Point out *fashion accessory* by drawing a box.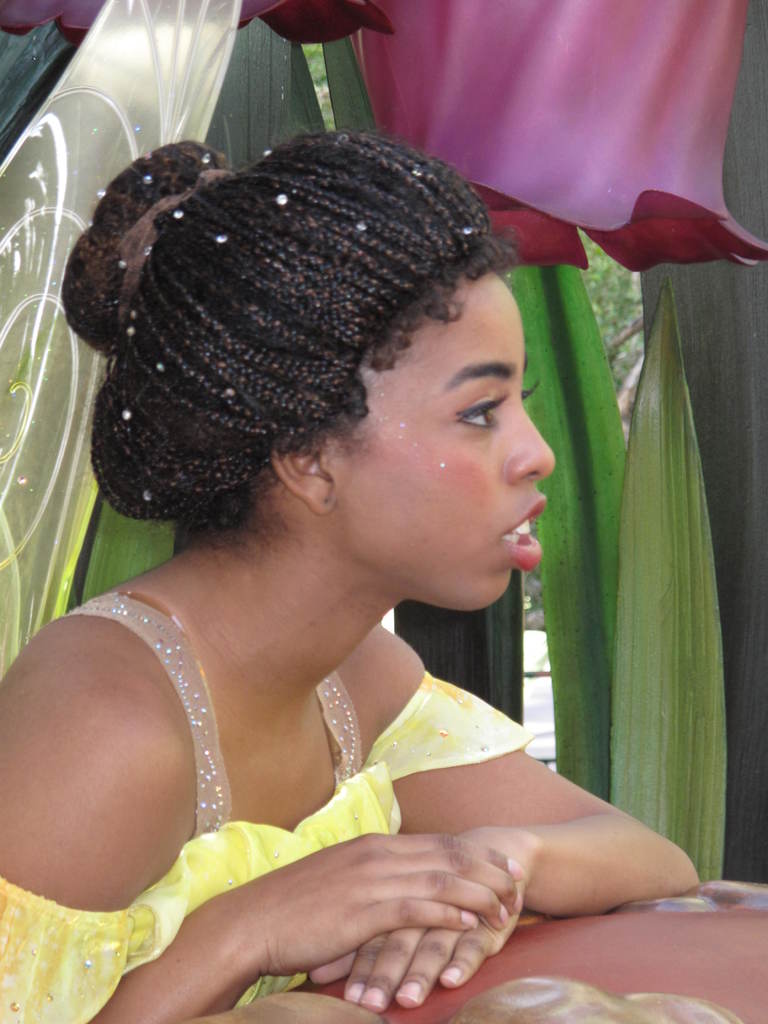
{"x1": 144, "y1": 490, "x2": 156, "y2": 500}.
